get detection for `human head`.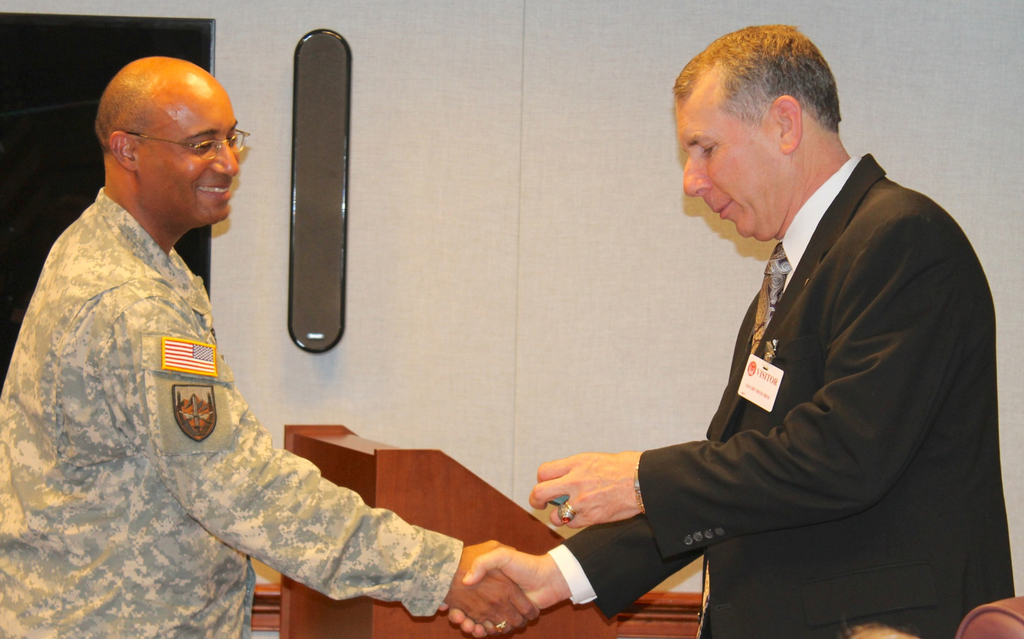
Detection: bbox=(86, 54, 241, 220).
